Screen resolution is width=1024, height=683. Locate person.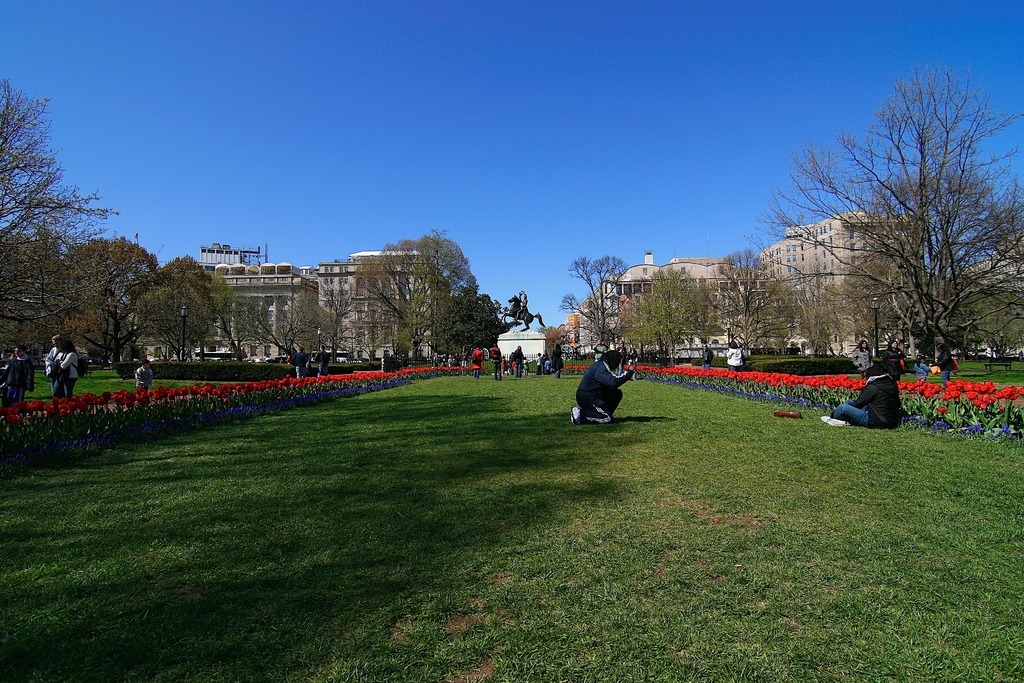
locate(289, 348, 307, 377).
